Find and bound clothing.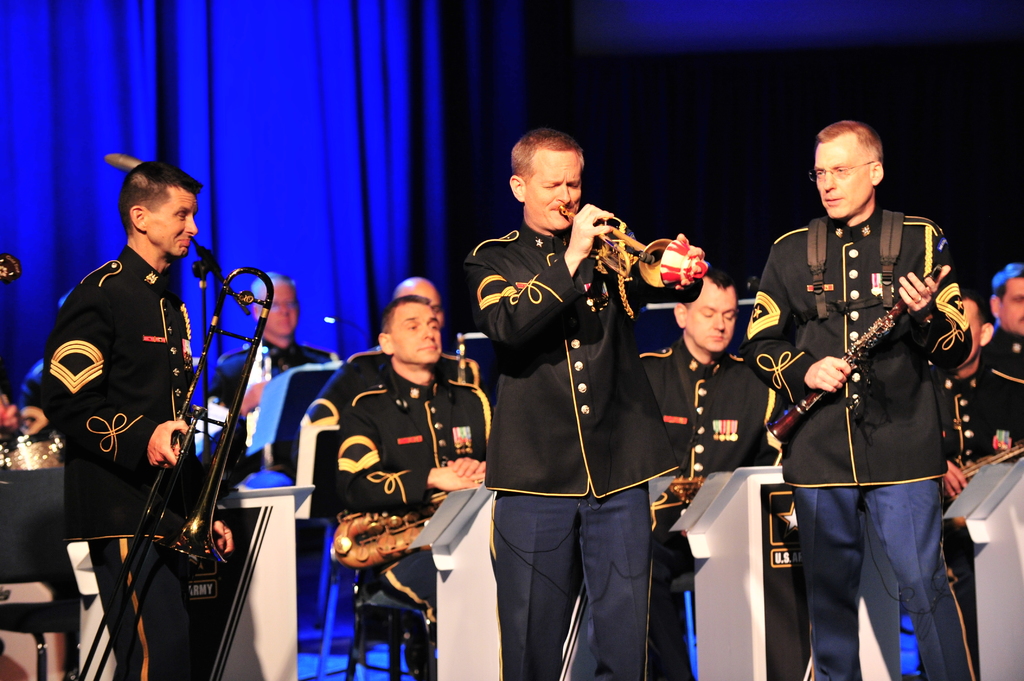
Bound: bbox(57, 236, 244, 680).
